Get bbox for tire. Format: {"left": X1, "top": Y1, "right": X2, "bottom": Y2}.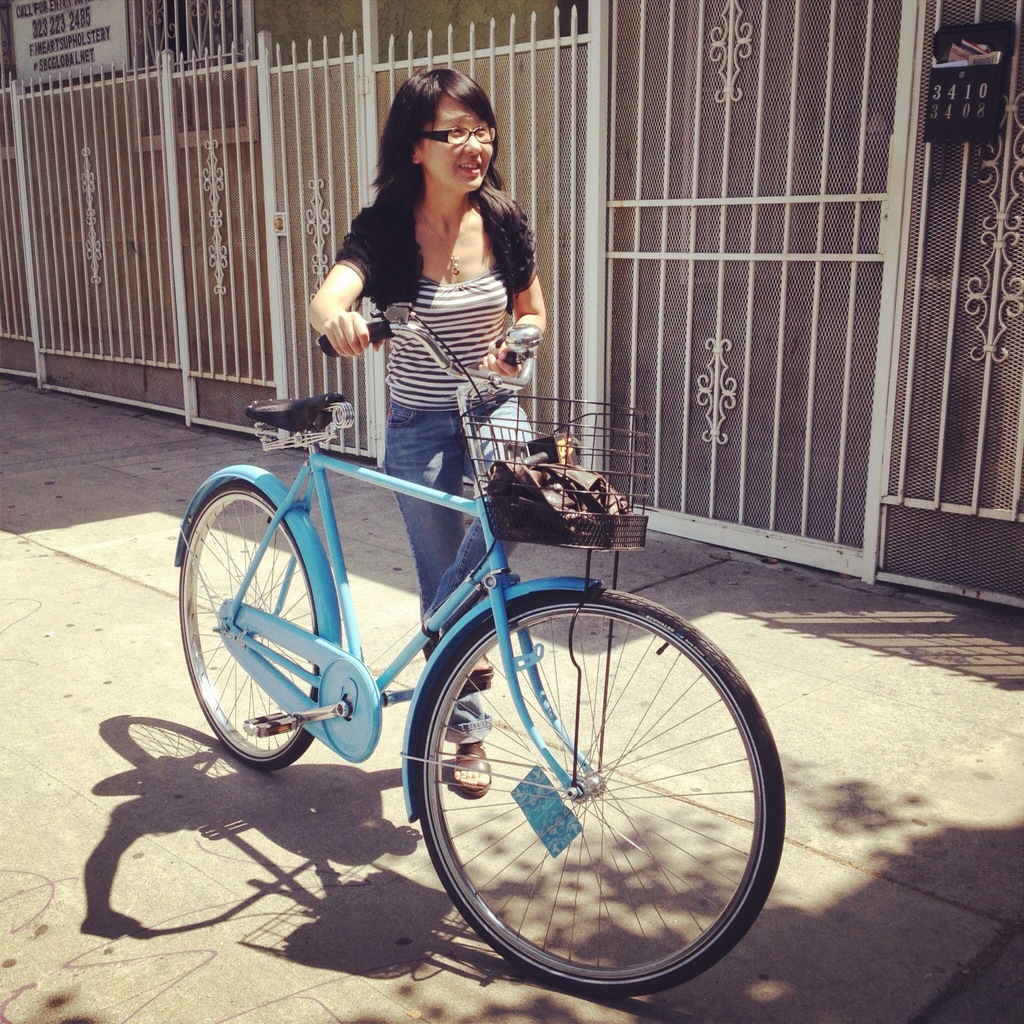
{"left": 170, "top": 481, "right": 326, "bottom": 776}.
